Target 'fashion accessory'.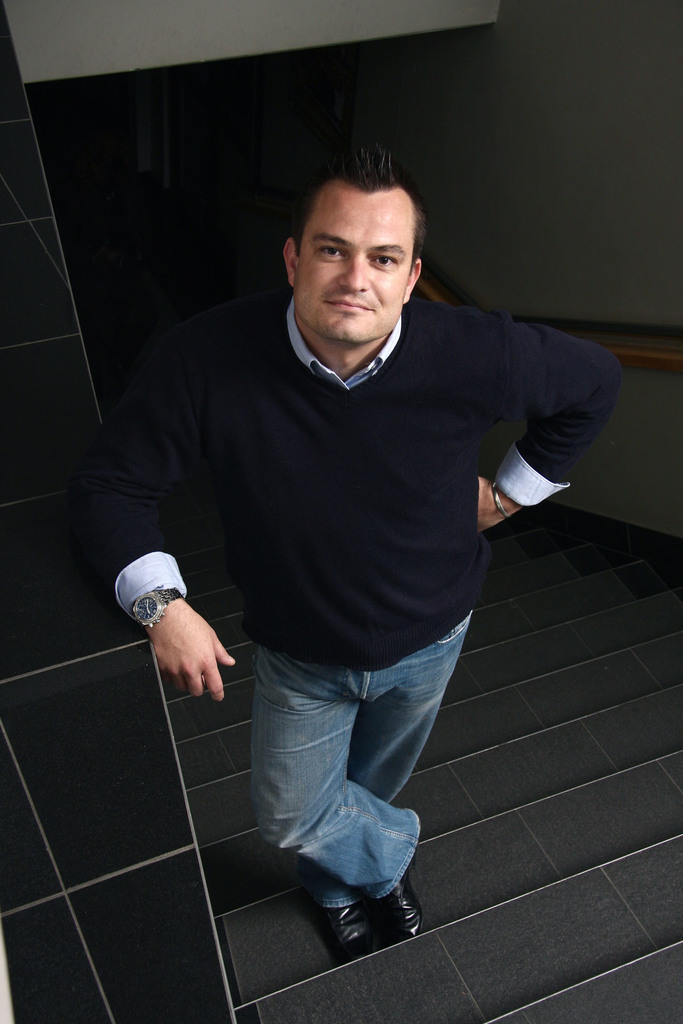
Target region: 379, 854, 423, 938.
